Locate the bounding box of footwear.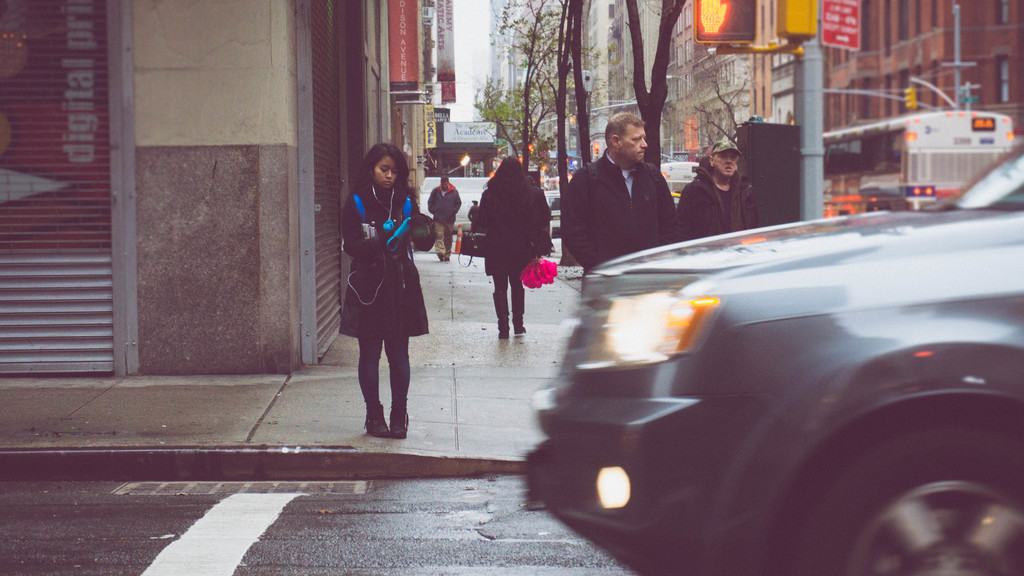
Bounding box: (left=485, top=287, right=519, bottom=333).
